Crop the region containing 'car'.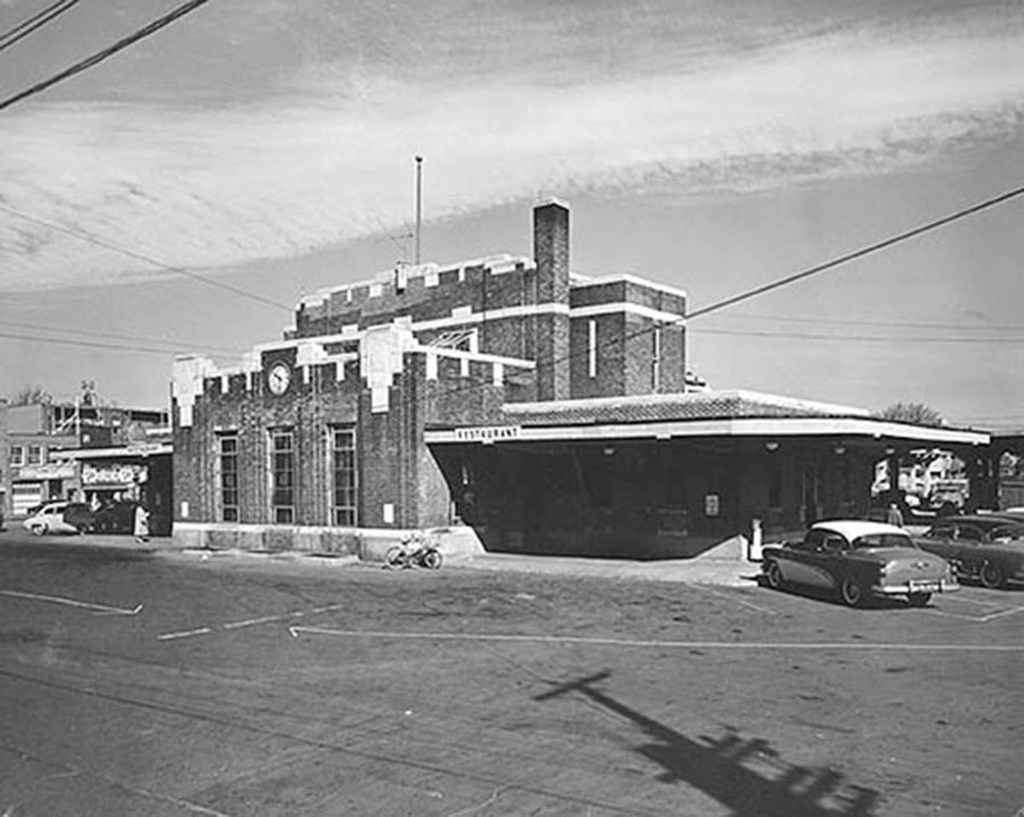
Crop region: {"left": 95, "top": 496, "right": 172, "bottom": 528}.
